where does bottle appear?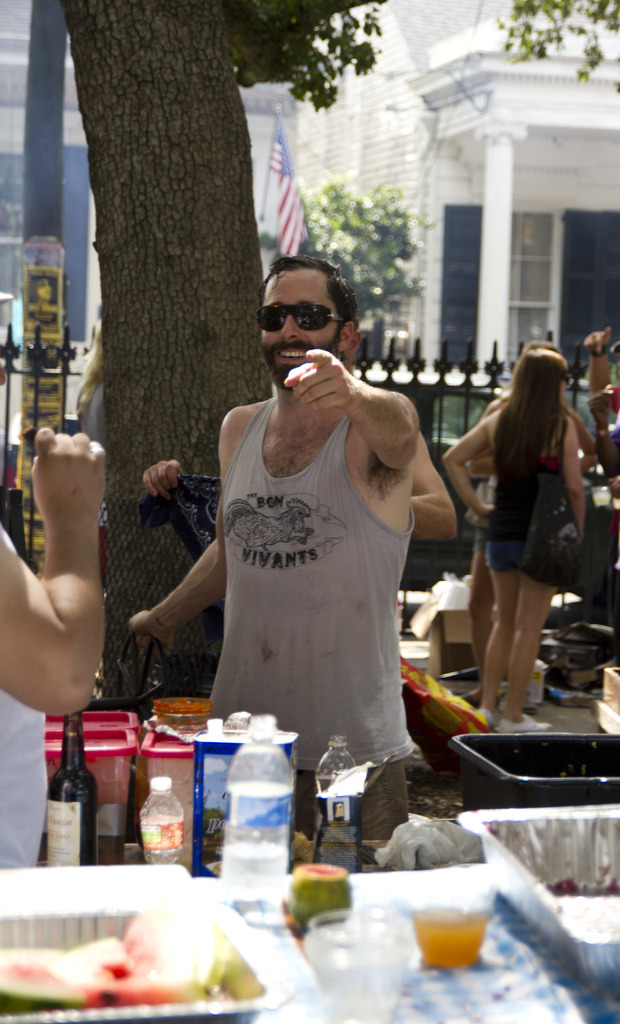
Appears at bbox(216, 712, 305, 913).
